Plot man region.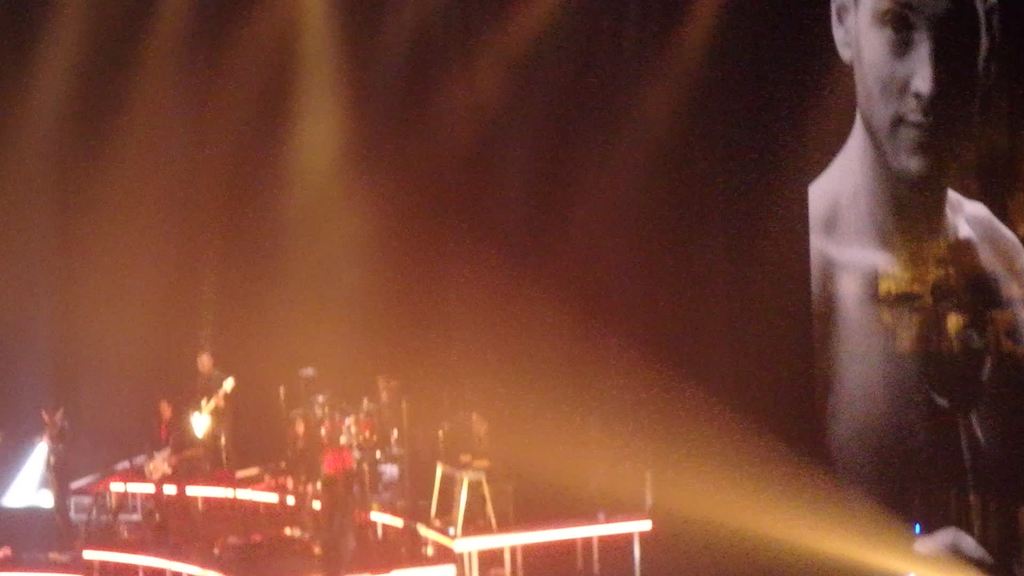
Plotted at left=193, top=348, right=237, bottom=453.
